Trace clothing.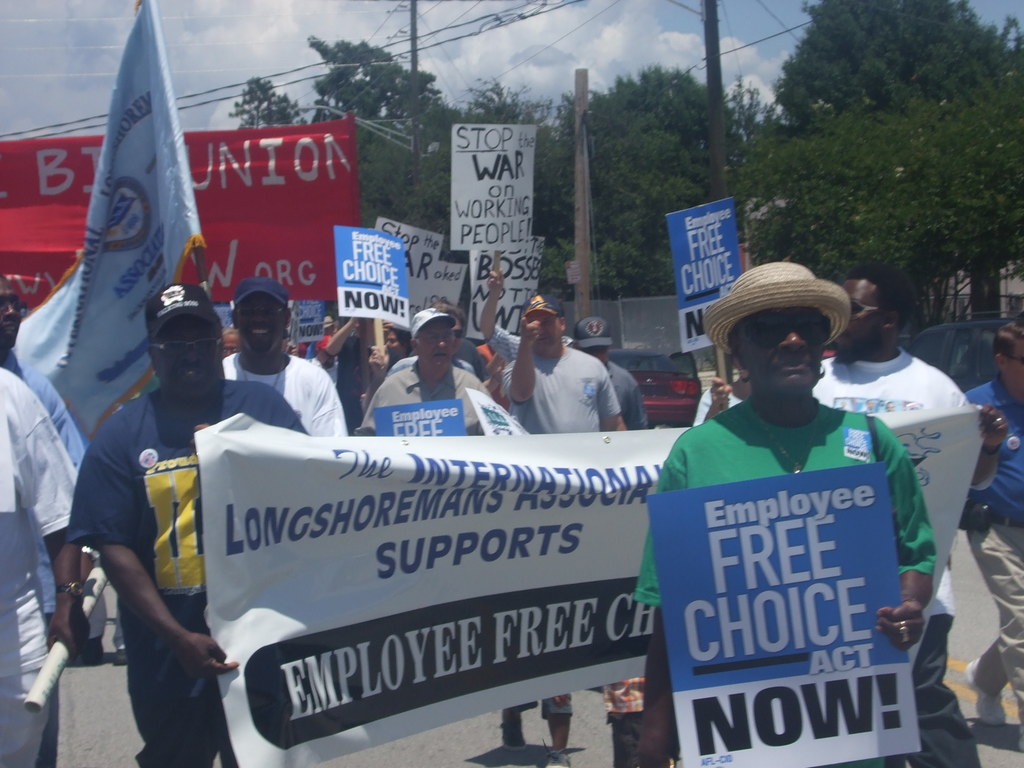
Traced to [x1=599, y1=674, x2=652, y2=767].
